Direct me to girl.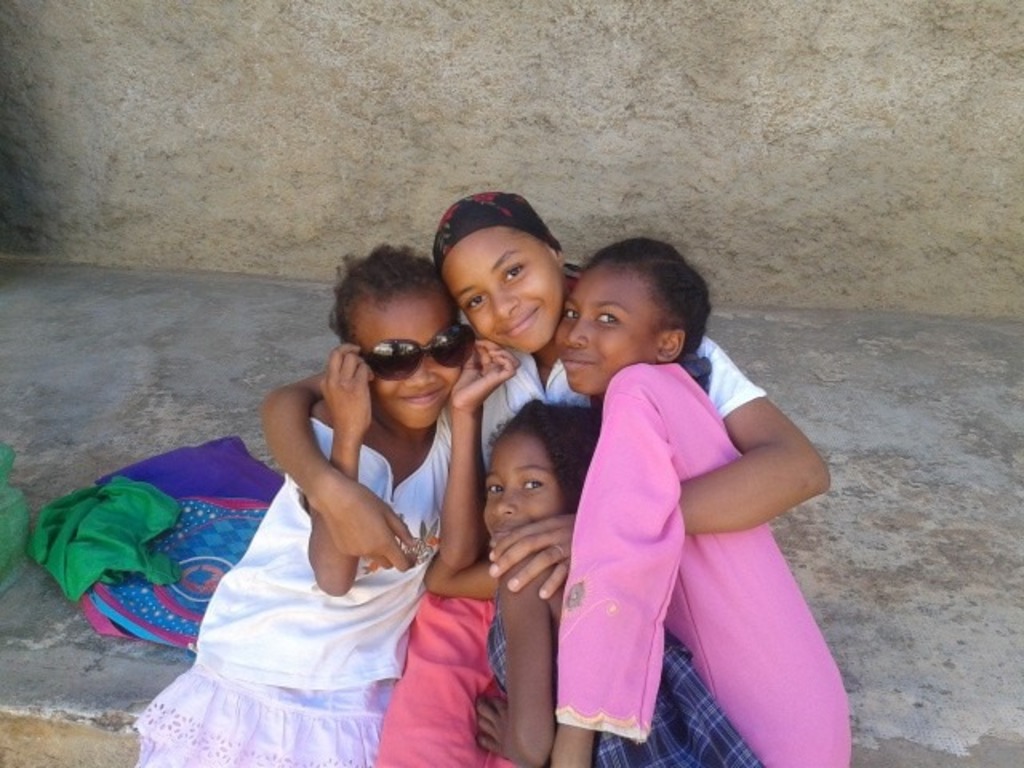
Direction: locate(541, 242, 850, 766).
